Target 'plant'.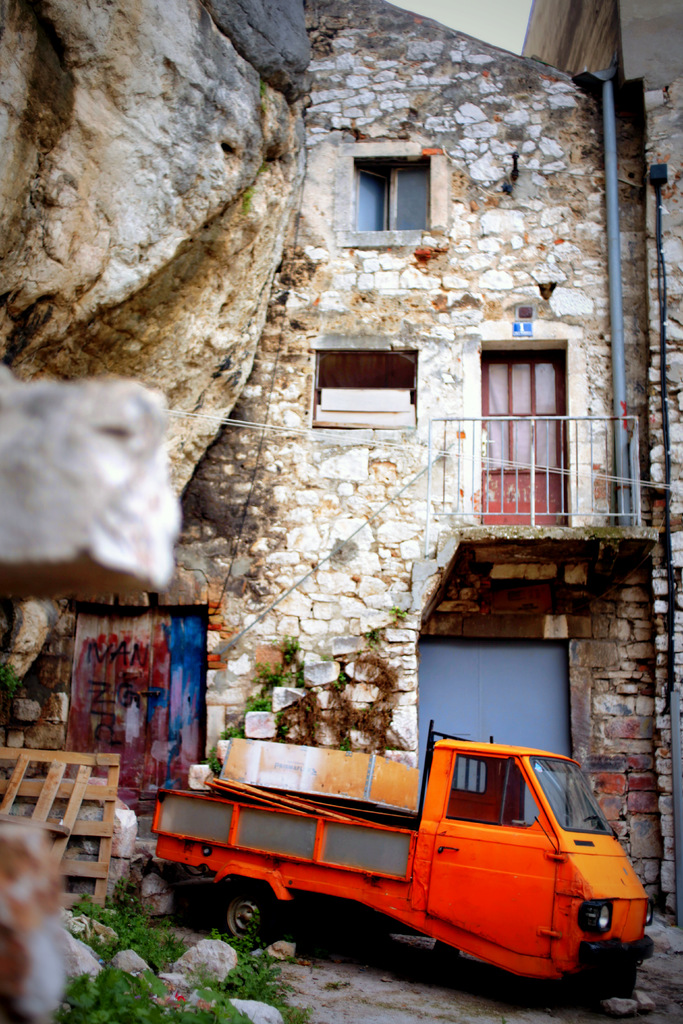
Target region: BBox(202, 630, 324, 788).
